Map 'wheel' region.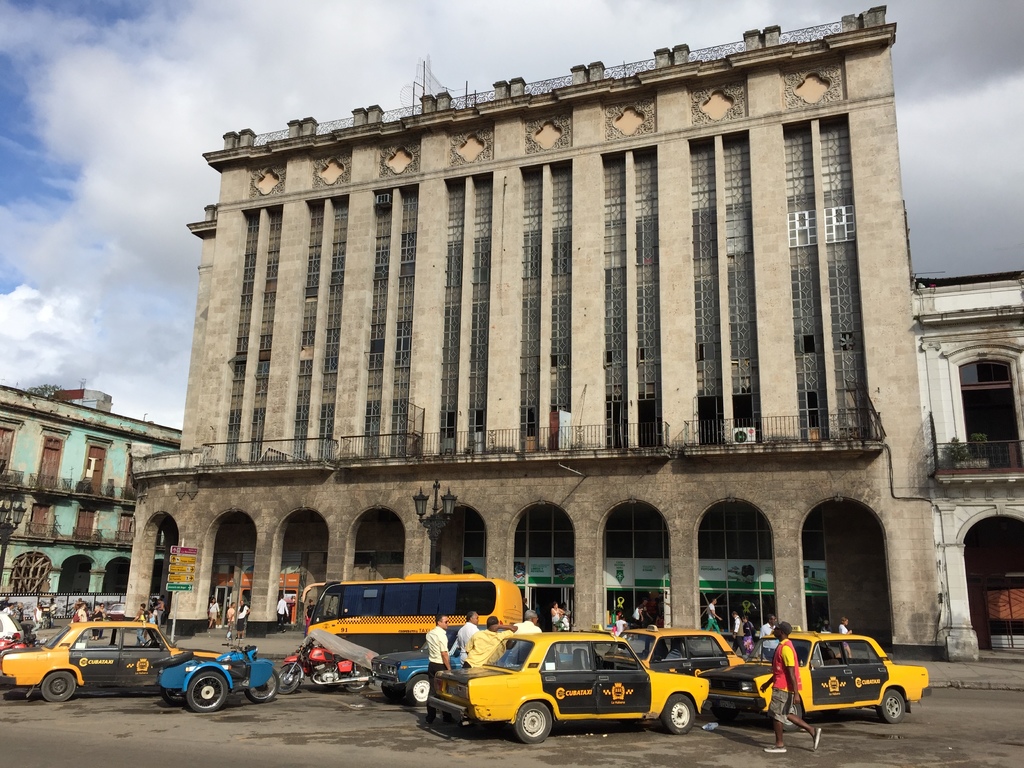
Mapped to crop(384, 681, 402, 696).
